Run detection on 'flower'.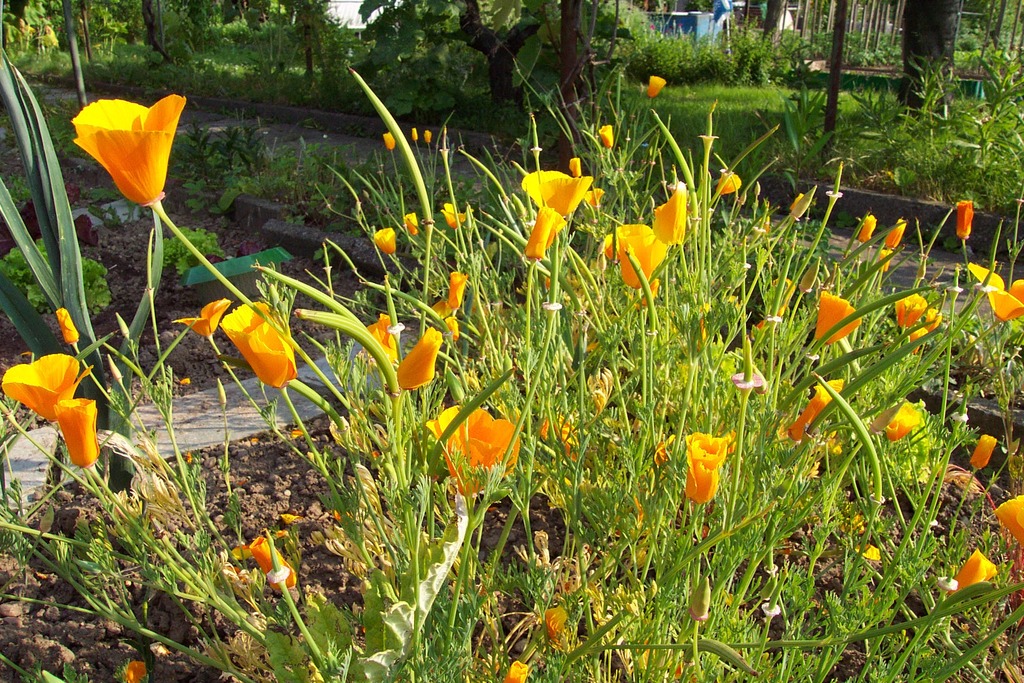
Result: (521, 206, 566, 261).
